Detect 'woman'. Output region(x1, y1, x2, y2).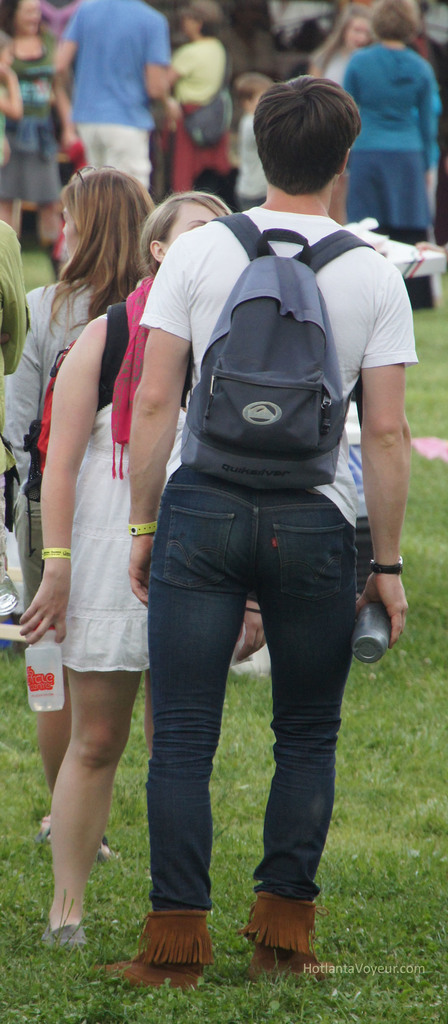
region(160, 0, 241, 195).
